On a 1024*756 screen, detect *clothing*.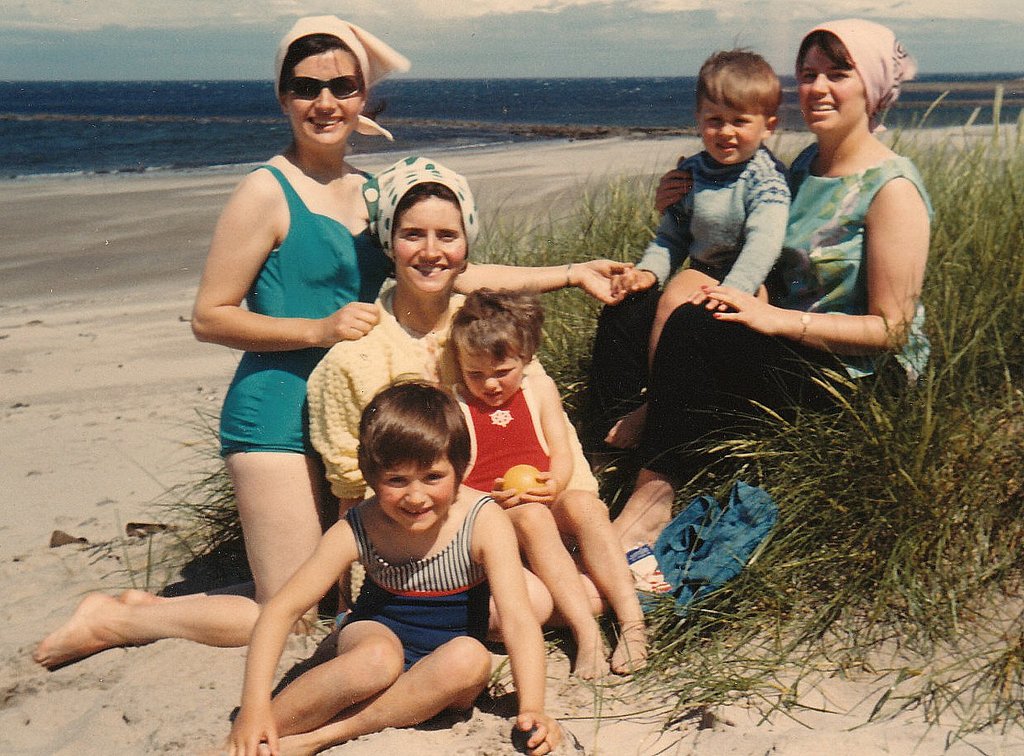
{"x1": 201, "y1": 124, "x2": 362, "y2": 532}.
